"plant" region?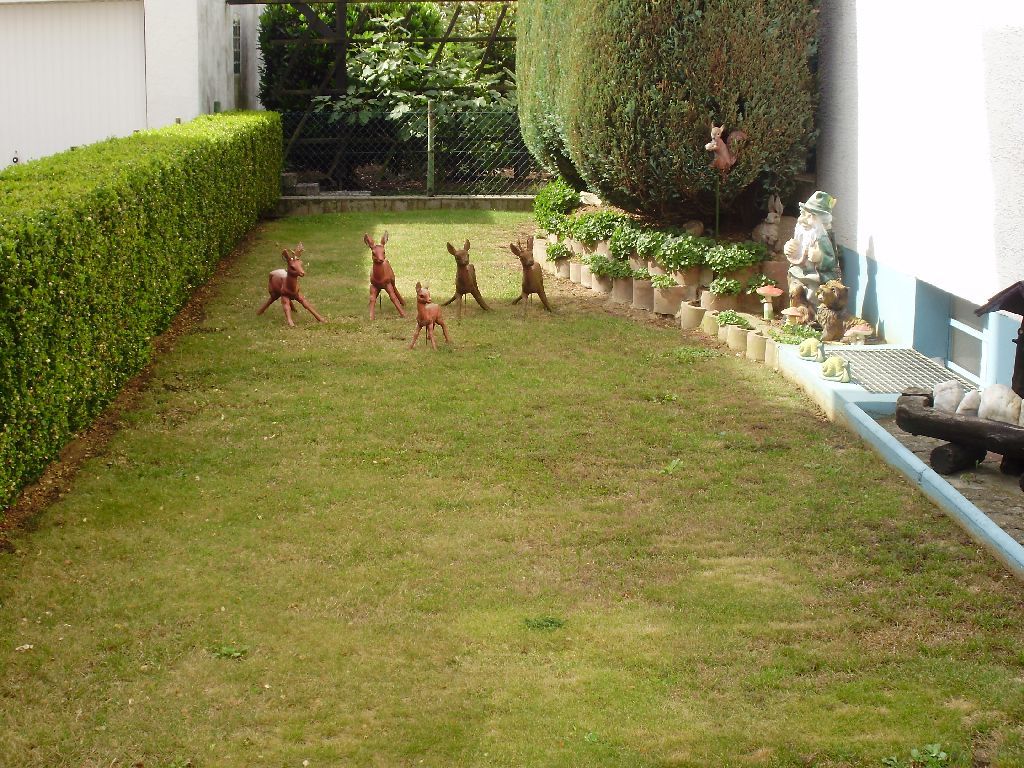
<bbox>541, 238, 568, 263</bbox>
